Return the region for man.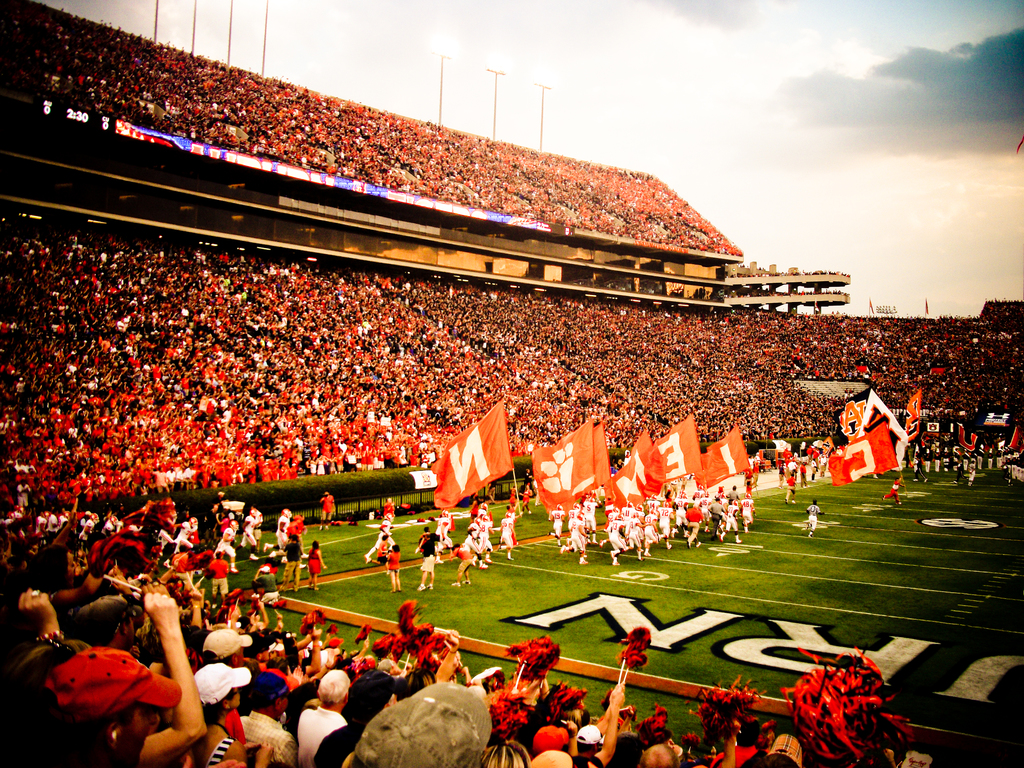
{"x1": 996, "y1": 449, "x2": 1001, "y2": 468}.
